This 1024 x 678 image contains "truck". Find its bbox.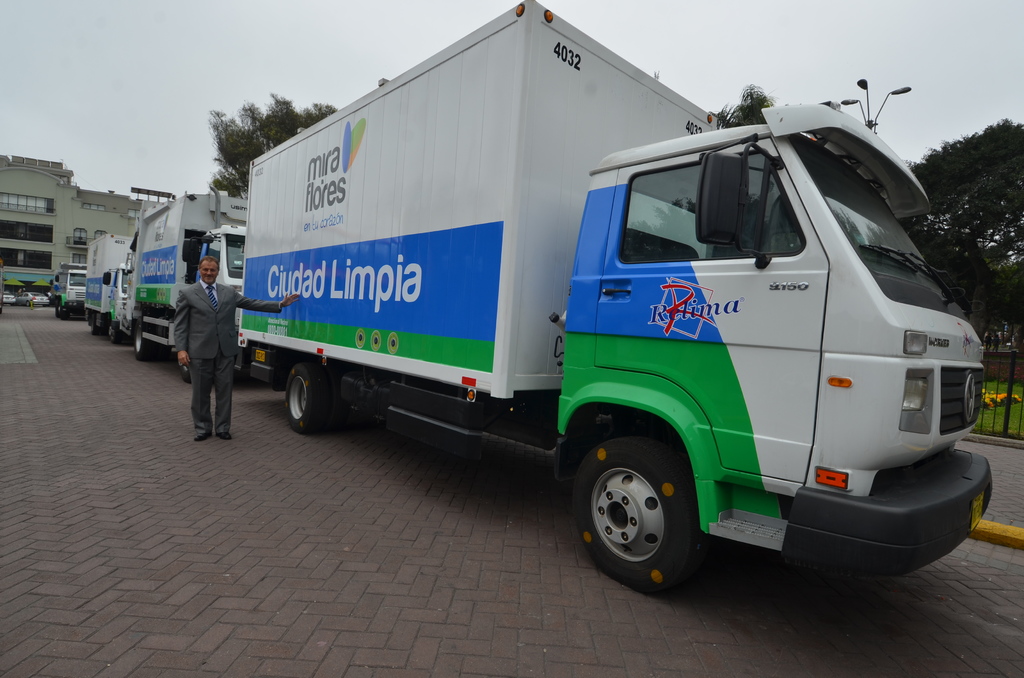
<bbox>82, 225, 149, 339</bbox>.
